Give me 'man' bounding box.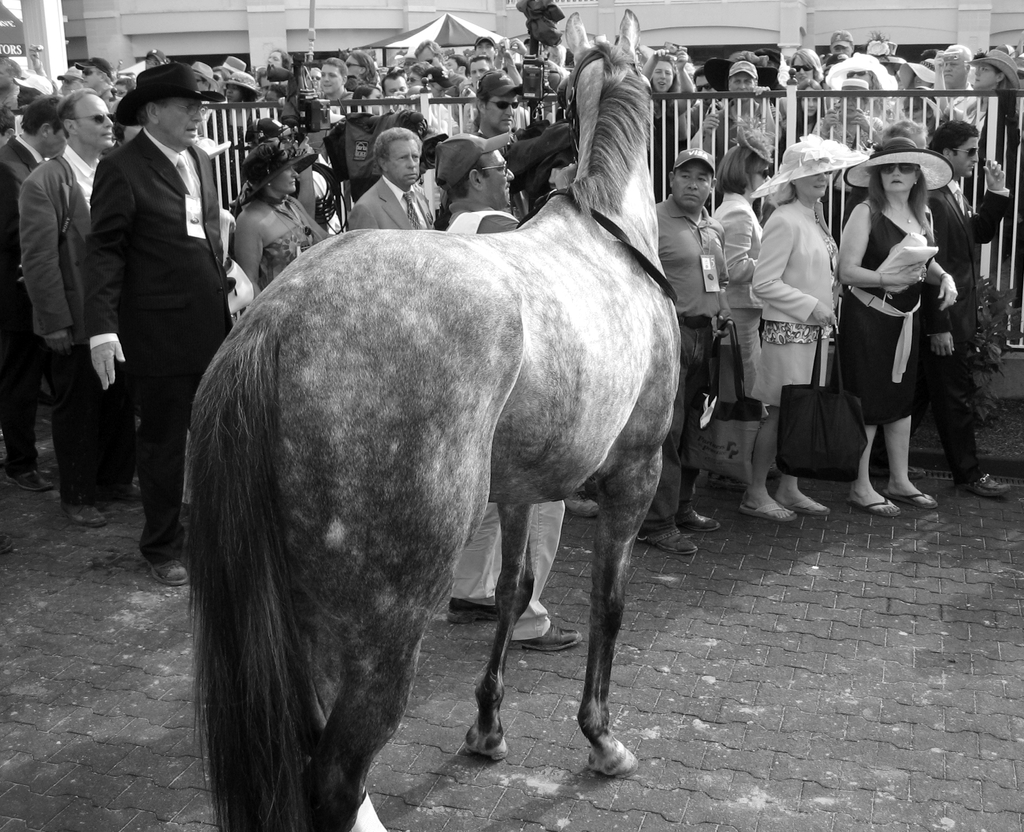
pyautogui.locateOnScreen(470, 35, 499, 70).
